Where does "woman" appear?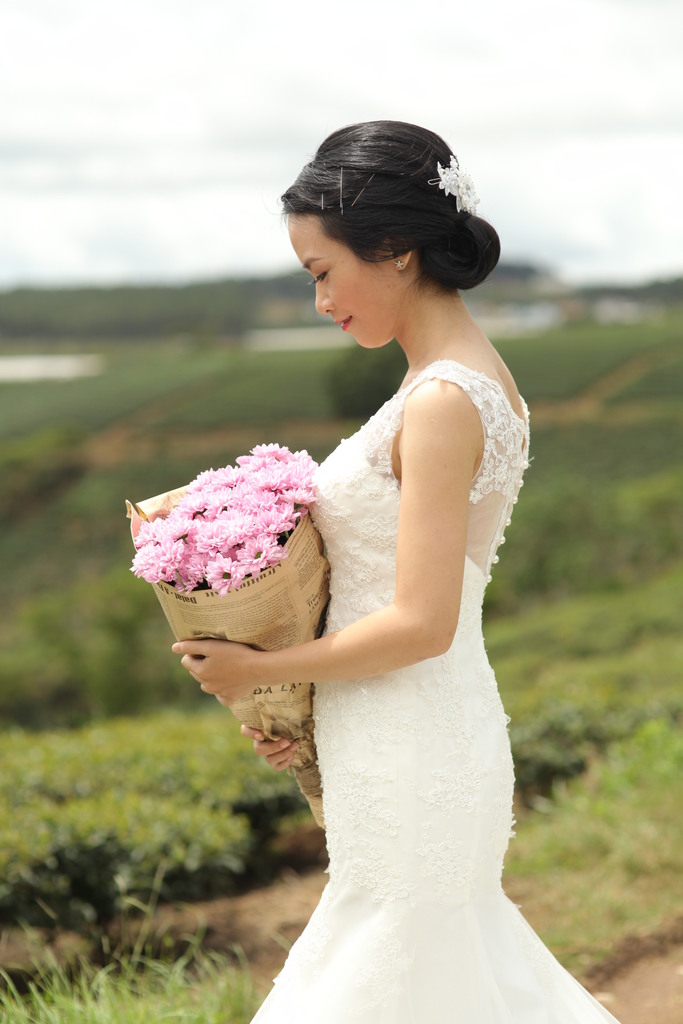
Appears at x1=186, y1=113, x2=601, y2=1023.
